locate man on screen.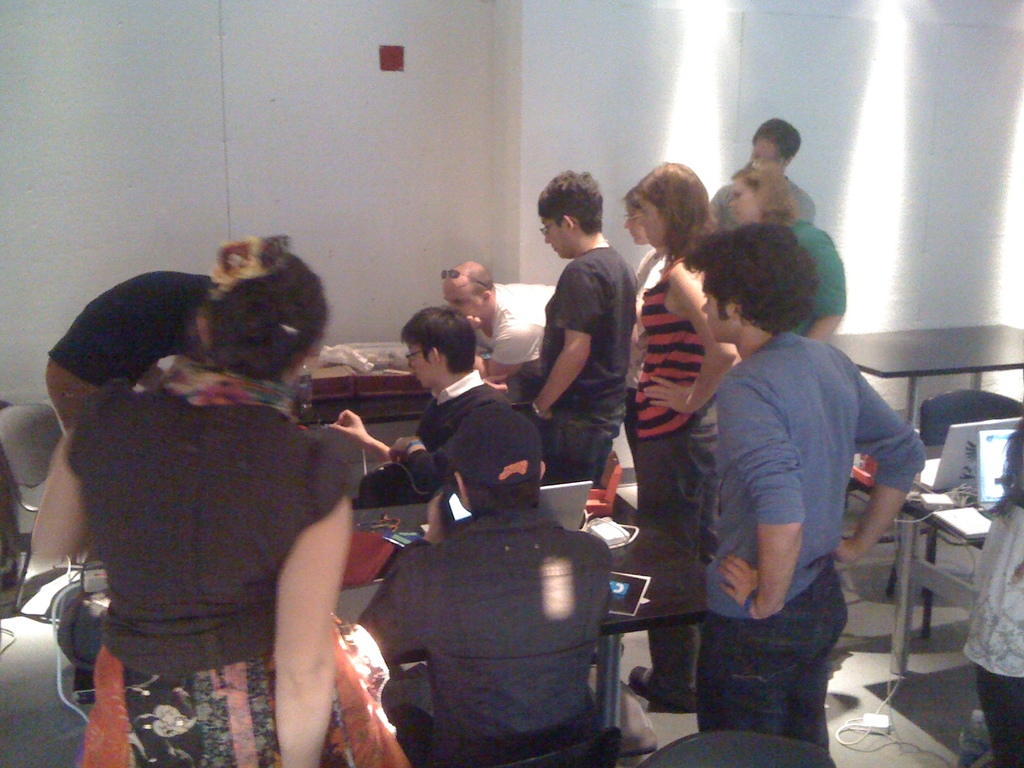
On screen at bbox(332, 400, 607, 767).
